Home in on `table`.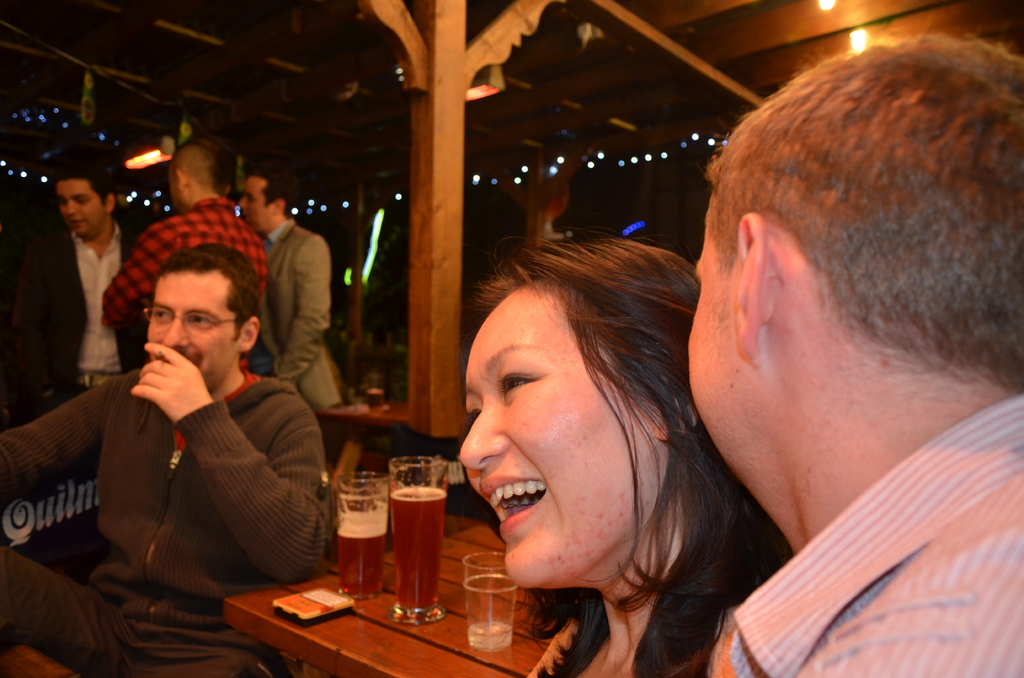
Homed in at 225,506,579,677.
